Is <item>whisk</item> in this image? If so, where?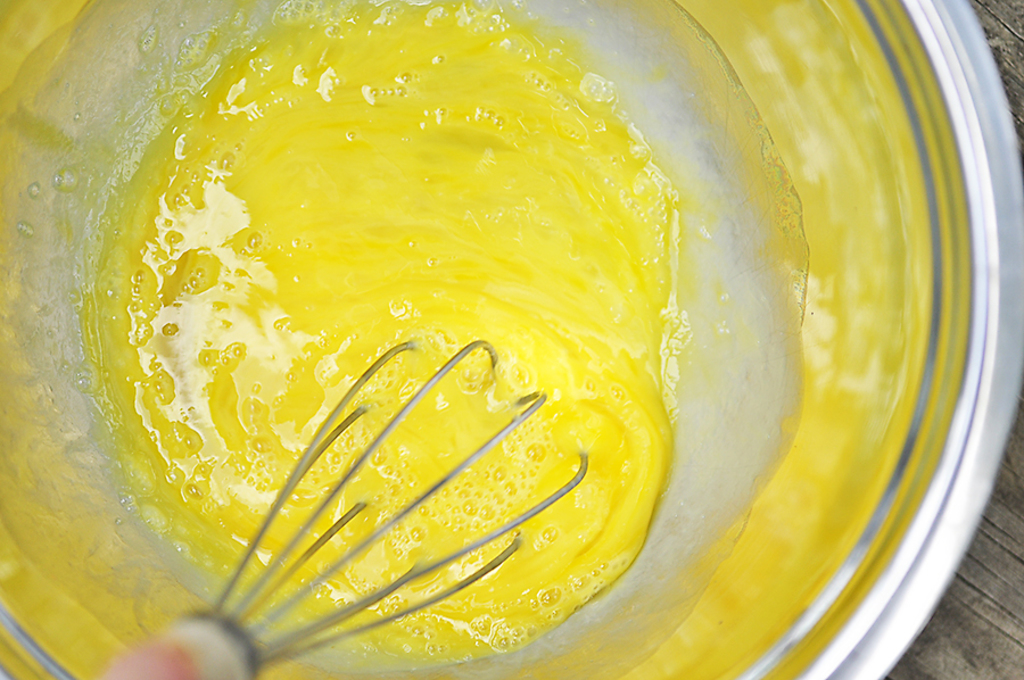
Yes, at <region>104, 341, 591, 679</region>.
